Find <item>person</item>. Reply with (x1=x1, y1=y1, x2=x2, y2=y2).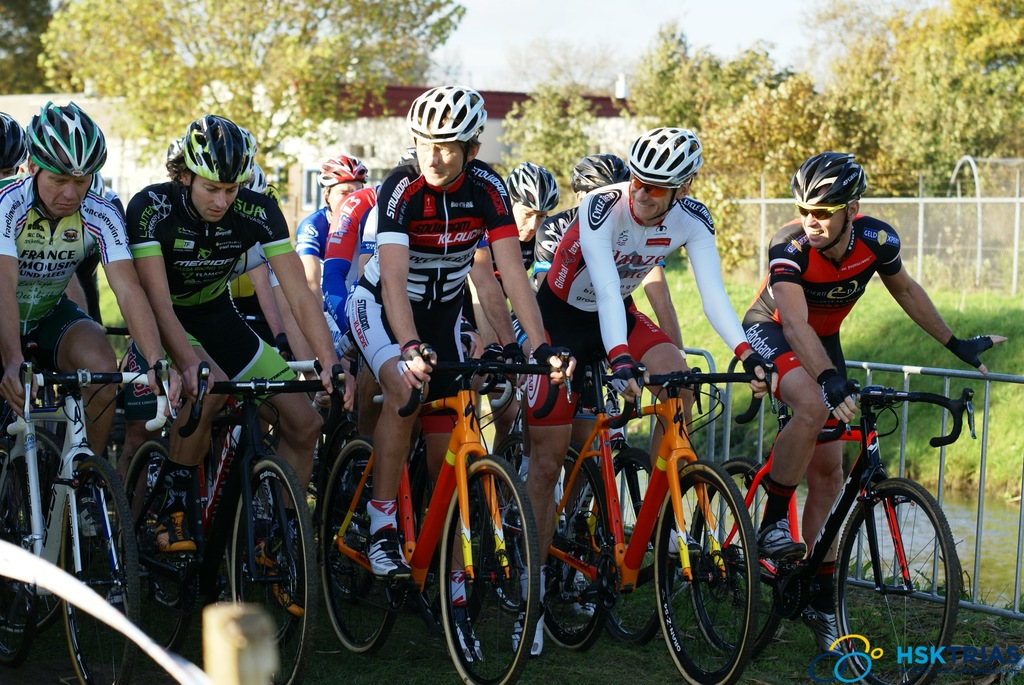
(x1=509, y1=153, x2=580, y2=267).
